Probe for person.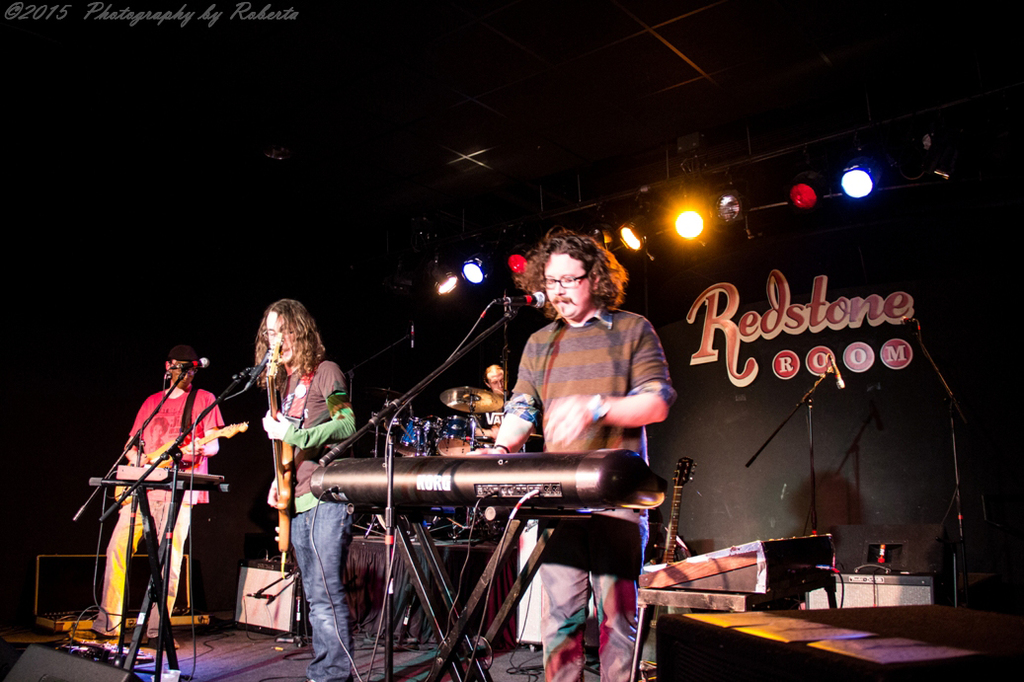
Probe result: l=463, t=219, r=673, b=681.
